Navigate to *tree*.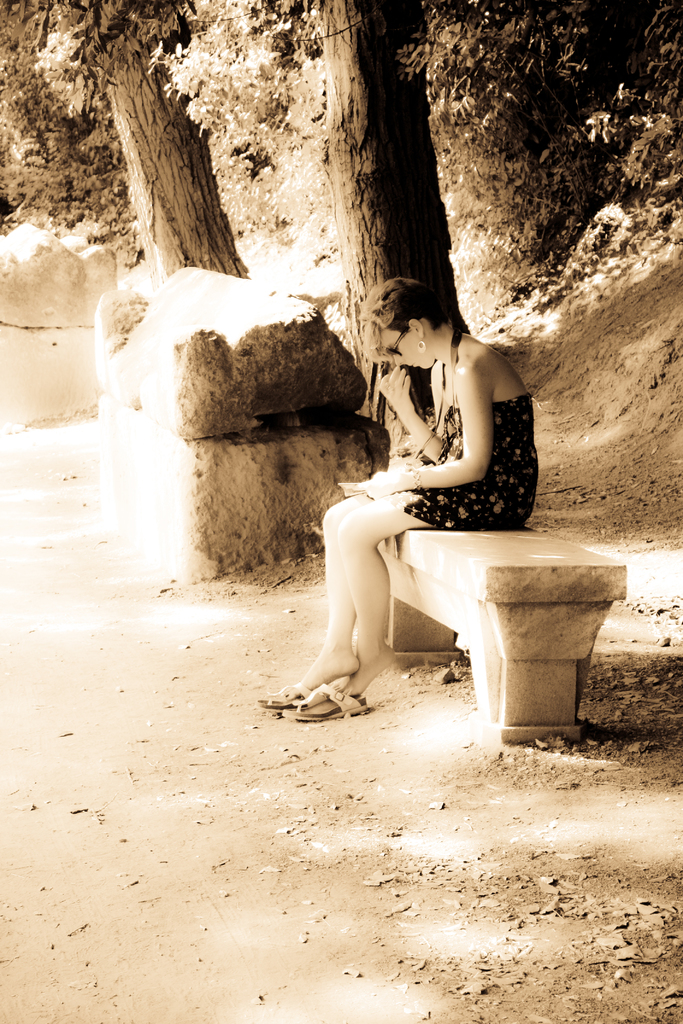
Navigation target: locate(309, 0, 475, 420).
